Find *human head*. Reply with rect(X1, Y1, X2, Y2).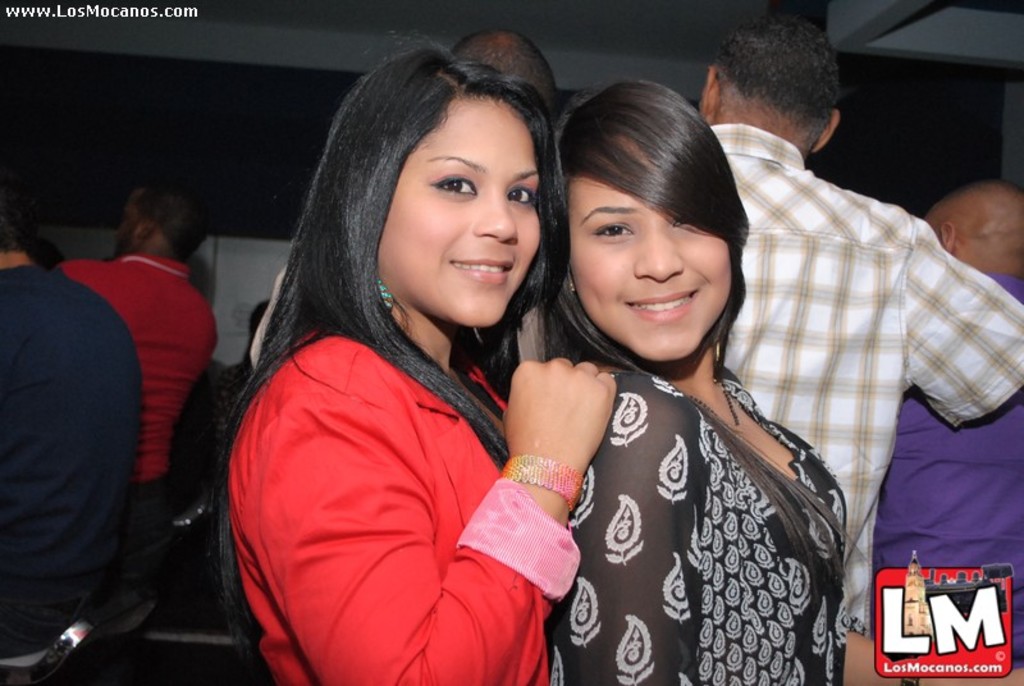
rect(246, 301, 268, 362).
